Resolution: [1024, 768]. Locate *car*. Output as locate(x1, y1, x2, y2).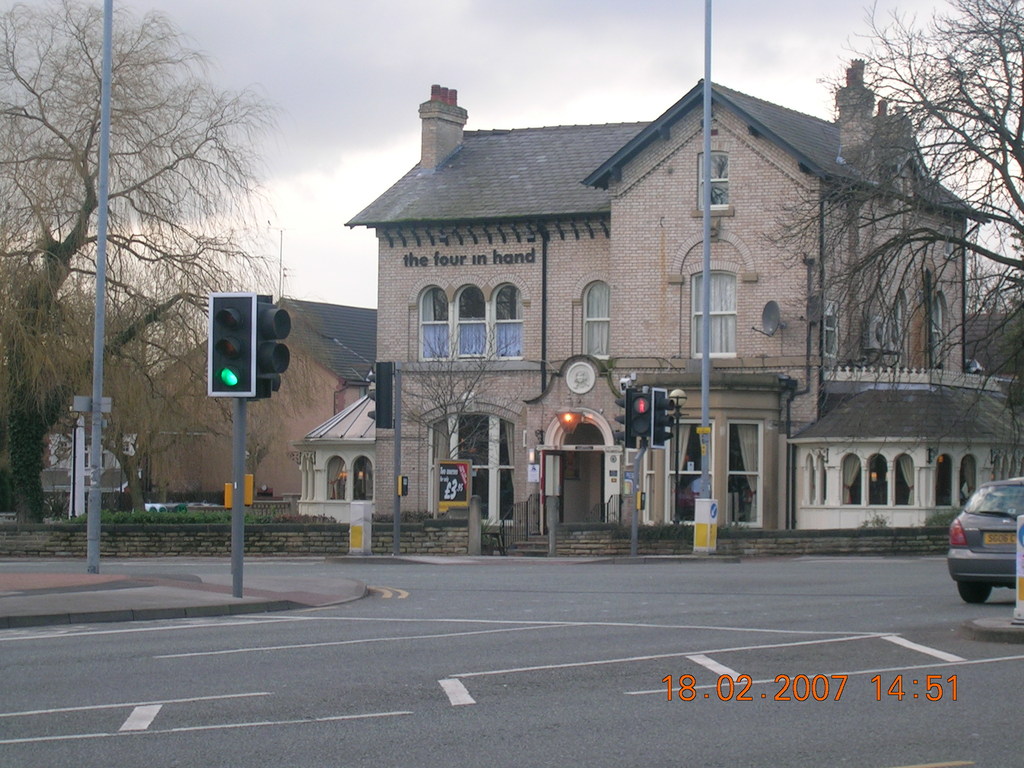
locate(945, 476, 1023, 609).
